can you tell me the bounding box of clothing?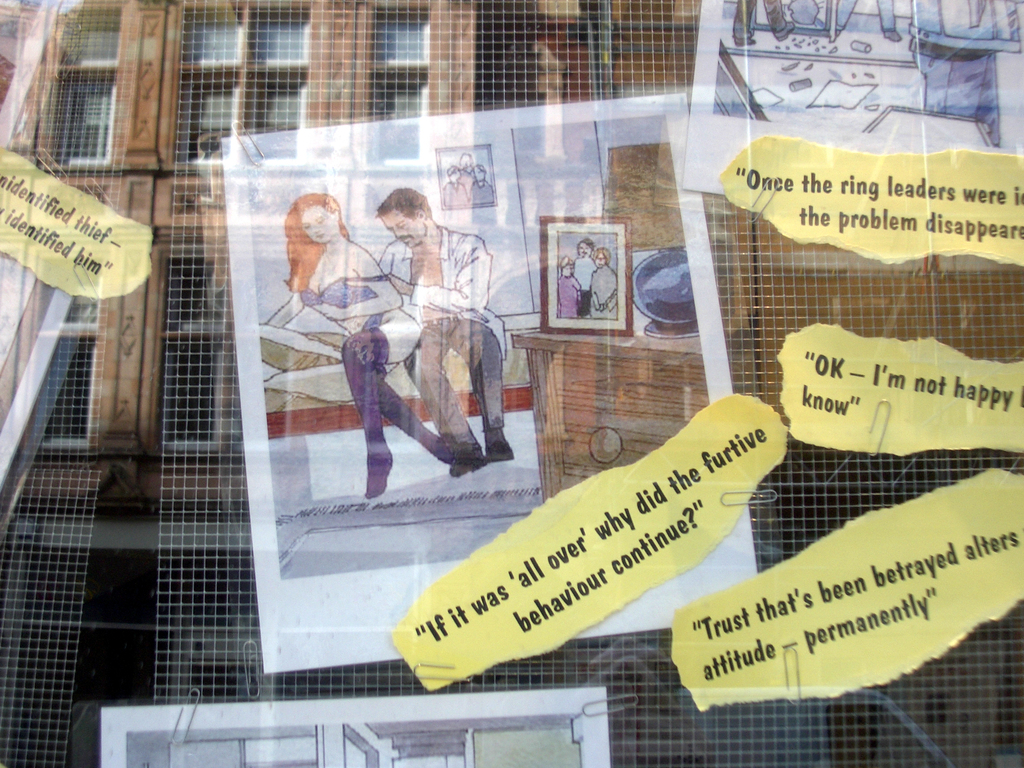
387/234/513/433.
